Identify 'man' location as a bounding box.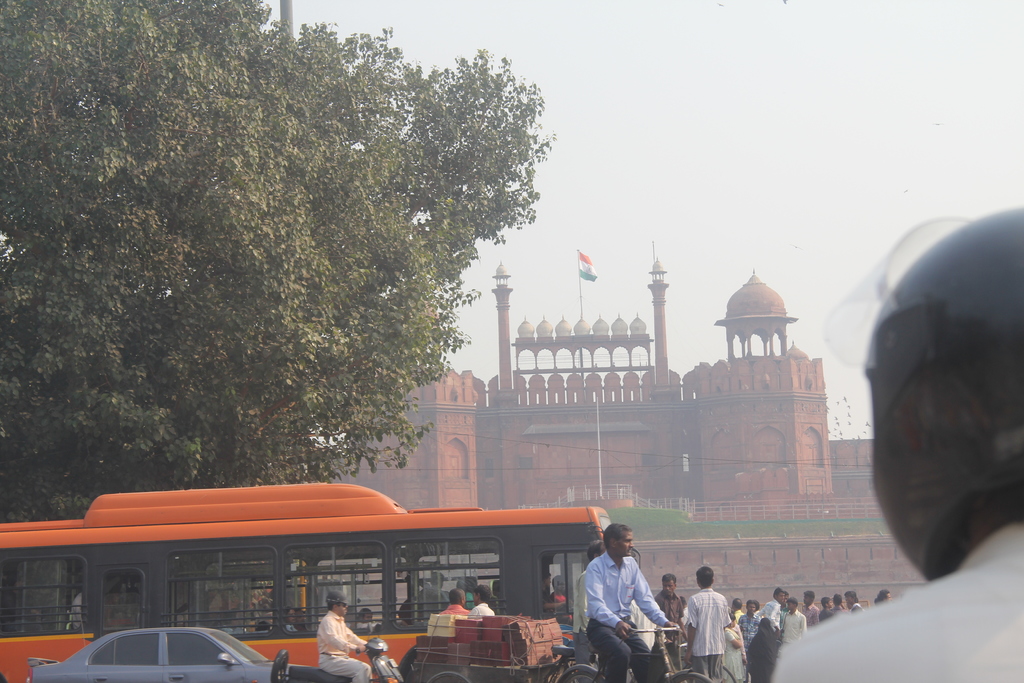
(left=577, top=532, right=672, bottom=673).
